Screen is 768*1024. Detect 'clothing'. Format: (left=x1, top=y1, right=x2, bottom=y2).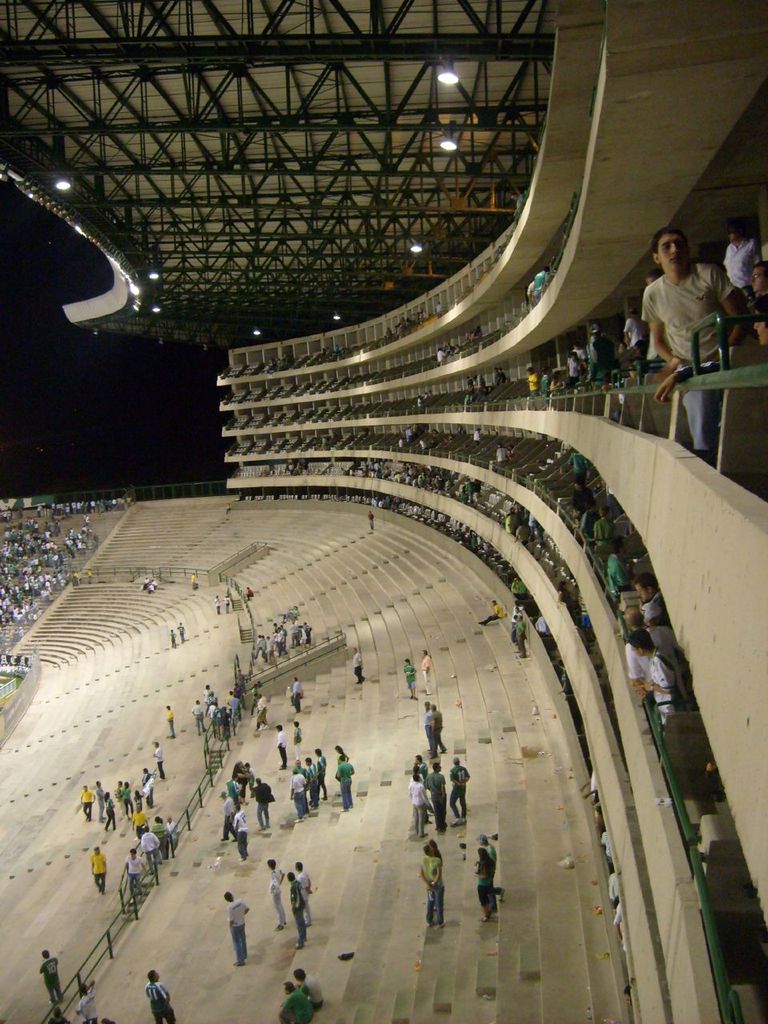
(left=279, top=998, right=313, bottom=1016).
